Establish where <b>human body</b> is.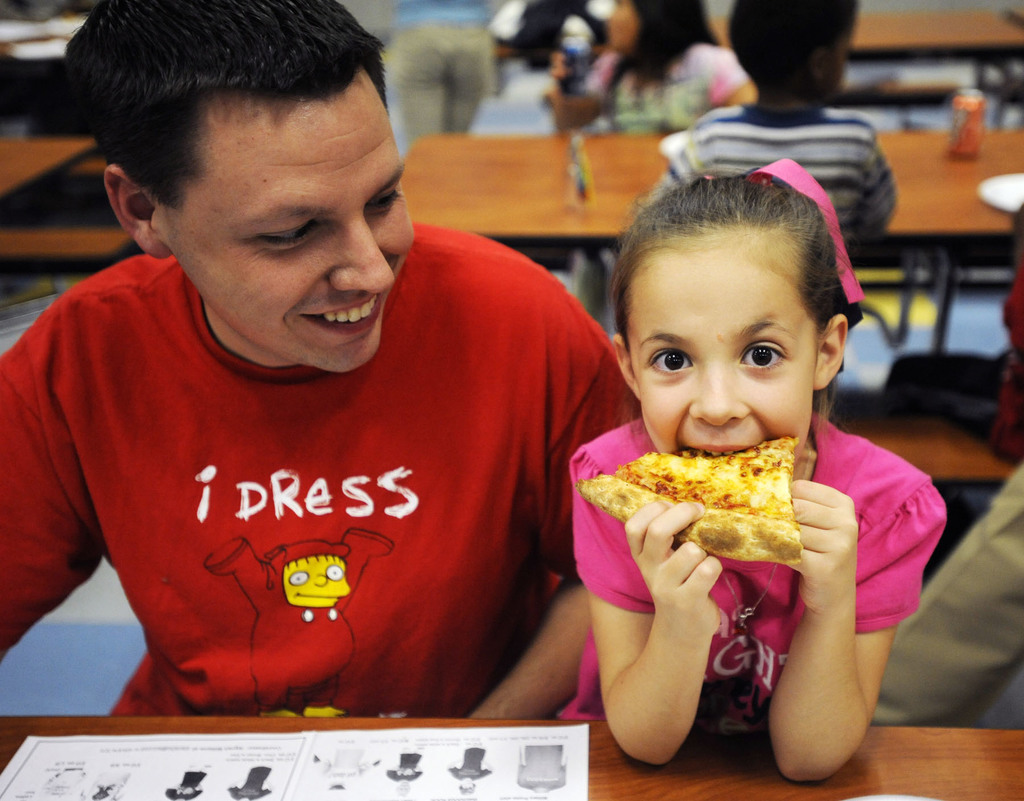
Established at (514,743,564,798).
